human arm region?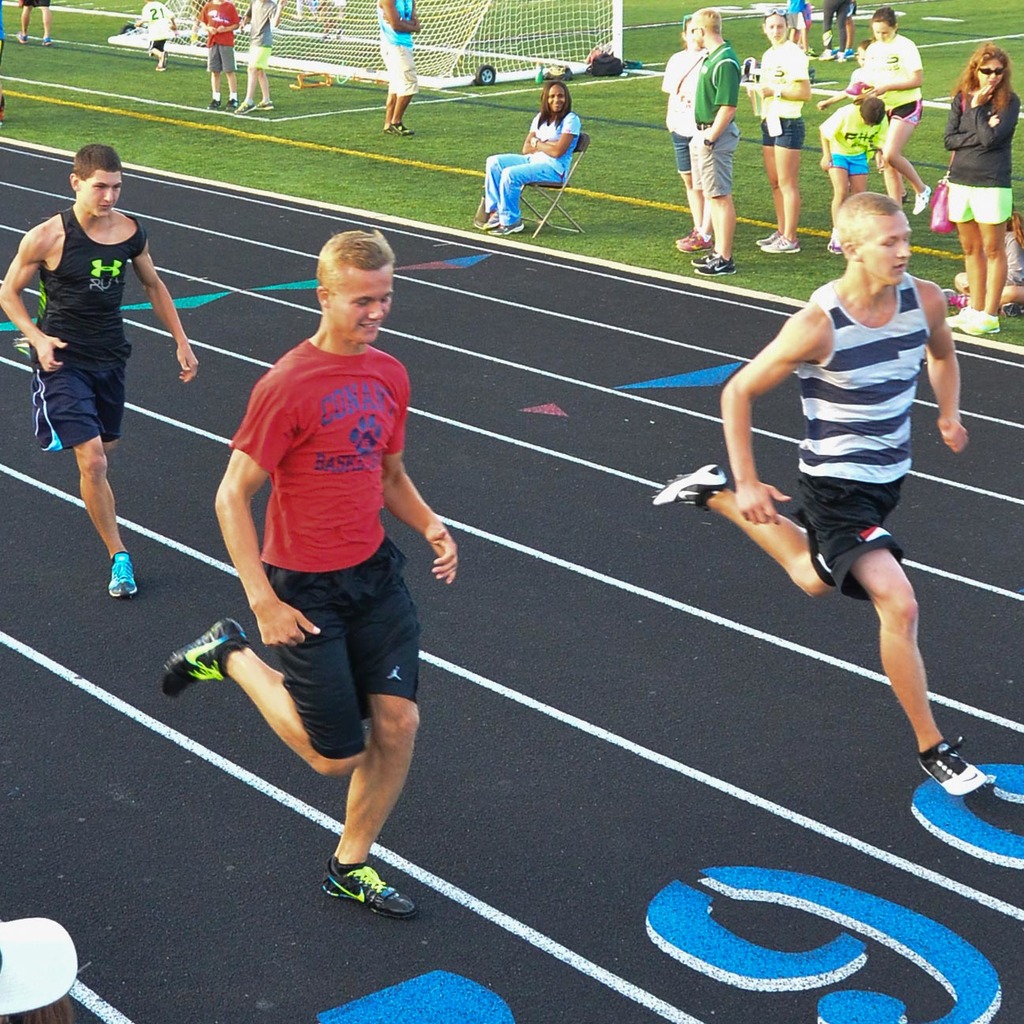
721, 300, 808, 532
